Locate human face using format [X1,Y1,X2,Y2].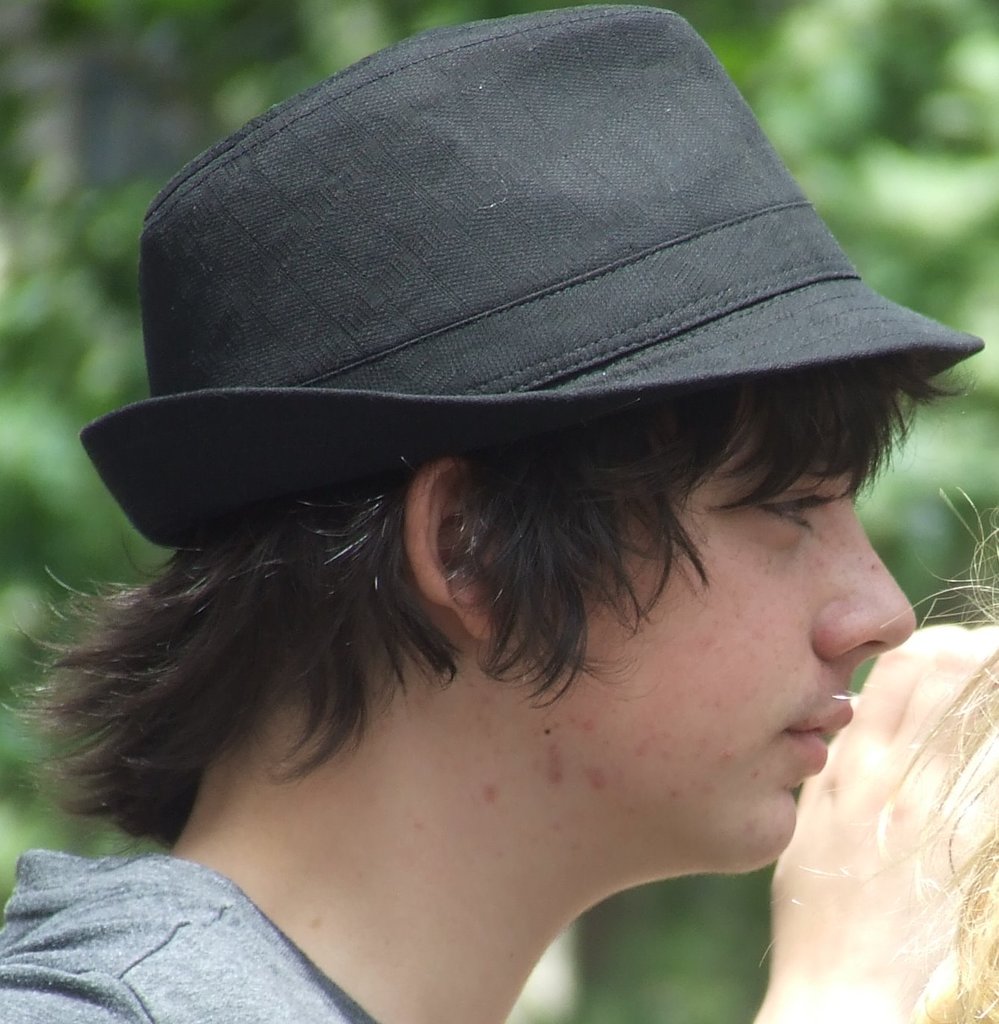
[516,389,918,875].
